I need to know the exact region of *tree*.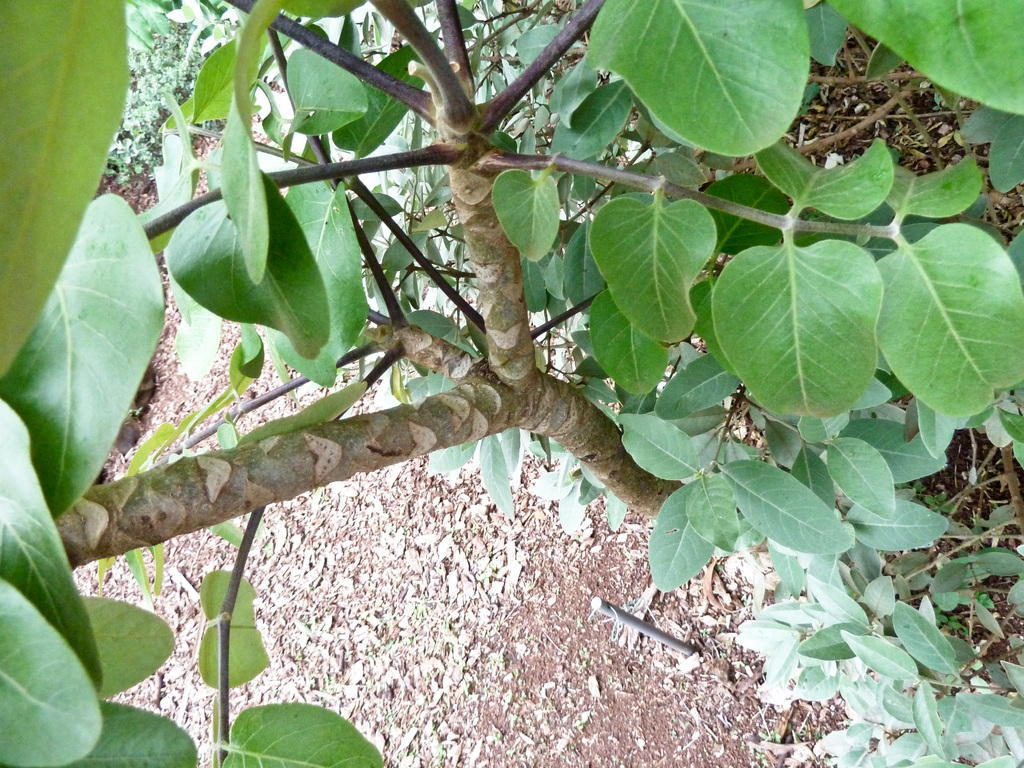
Region: bbox=[0, 0, 1023, 767].
